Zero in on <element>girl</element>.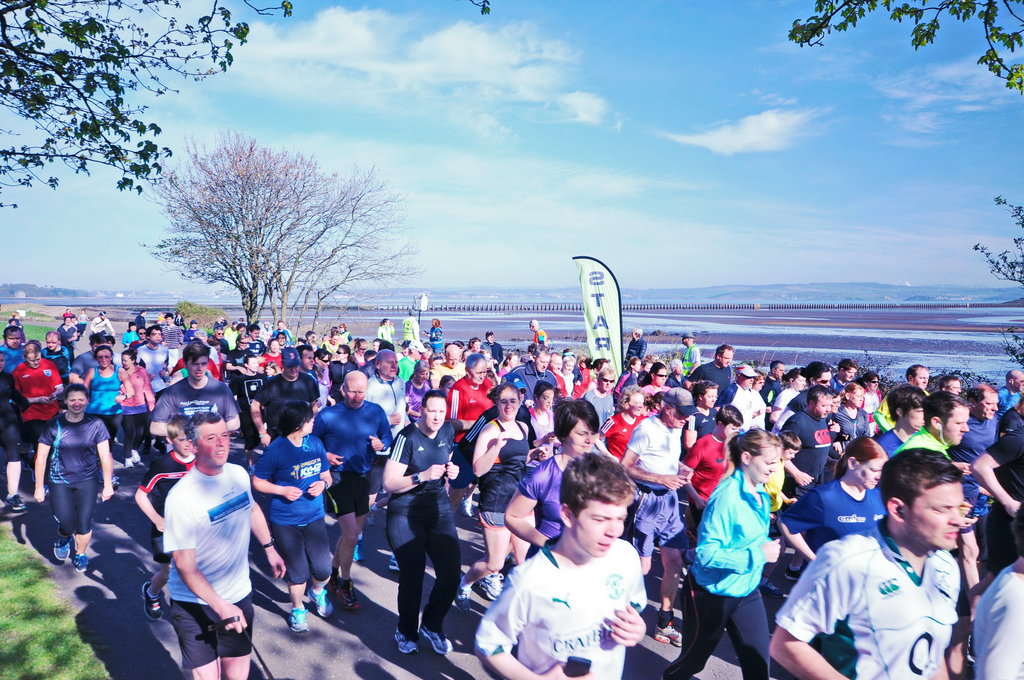
Zeroed in: box(779, 437, 881, 559).
